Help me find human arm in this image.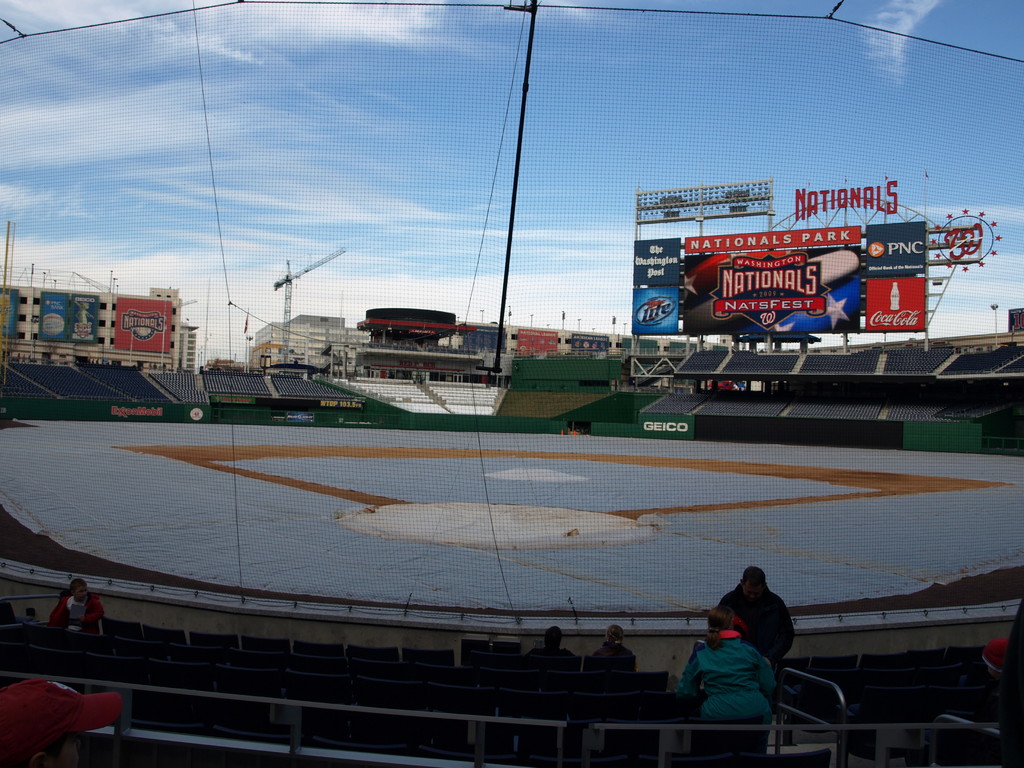
Found it: (81,600,108,628).
